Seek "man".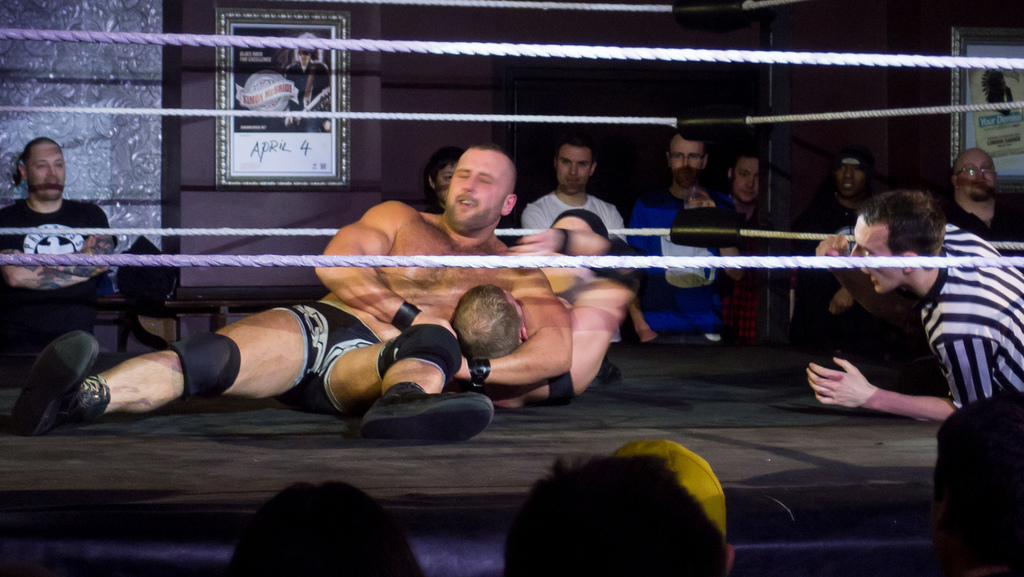
x1=614, y1=438, x2=735, y2=574.
